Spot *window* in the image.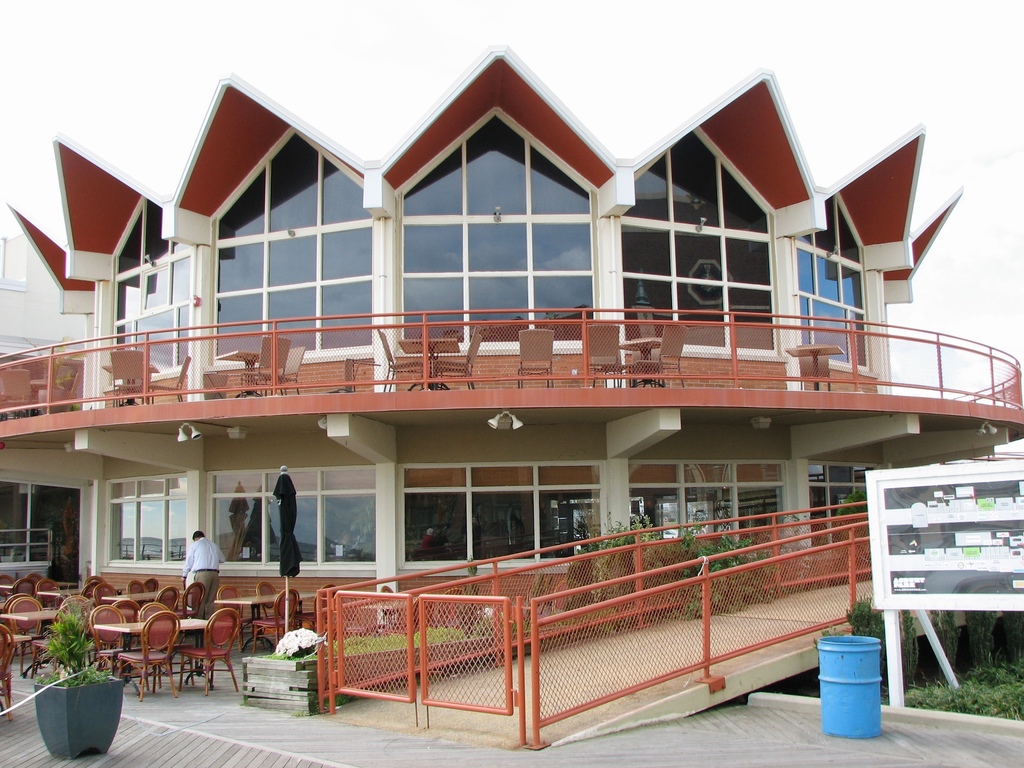
*window* found at crop(209, 127, 372, 352).
